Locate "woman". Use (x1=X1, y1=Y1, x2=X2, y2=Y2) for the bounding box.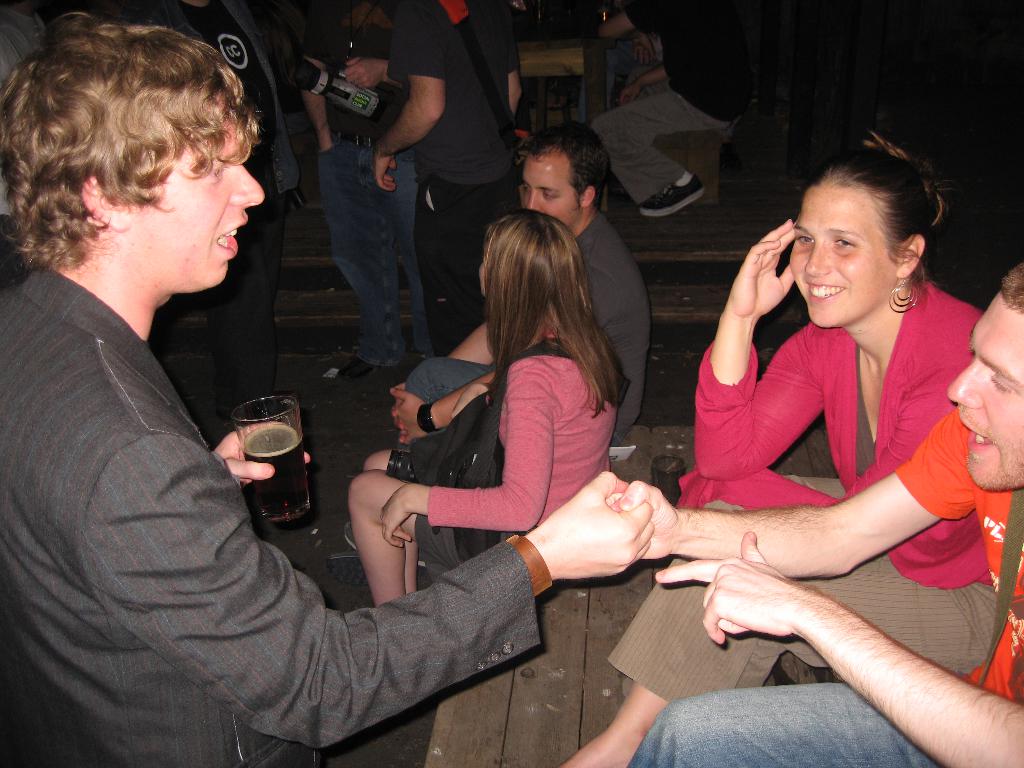
(x1=348, y1=208, x2=636, y2=609).
